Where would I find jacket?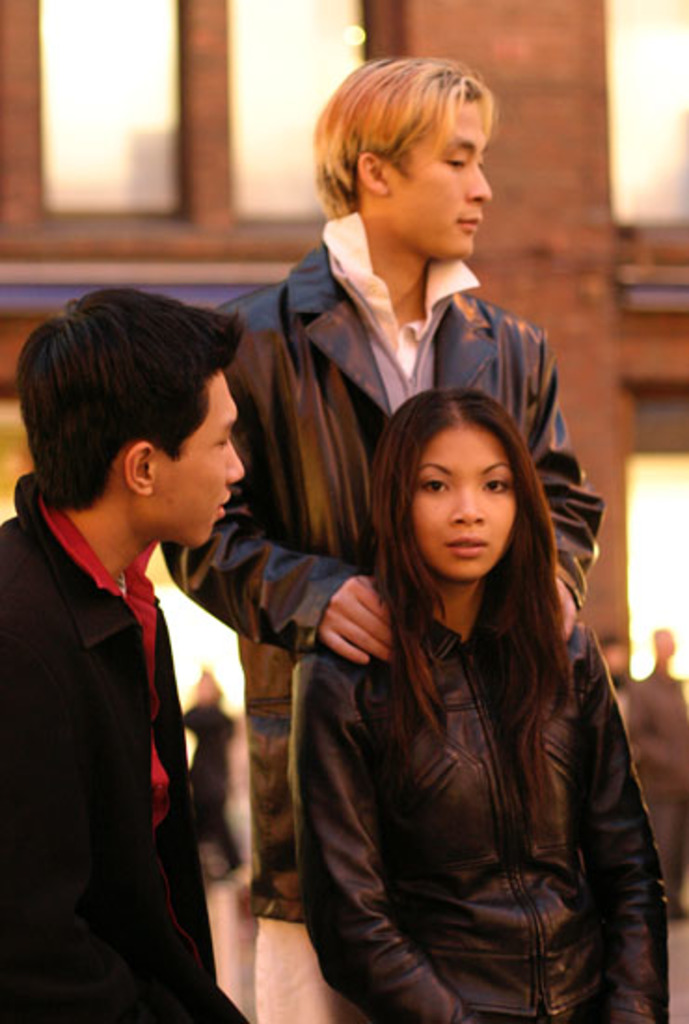
At 0, 473, 246, 1022.
